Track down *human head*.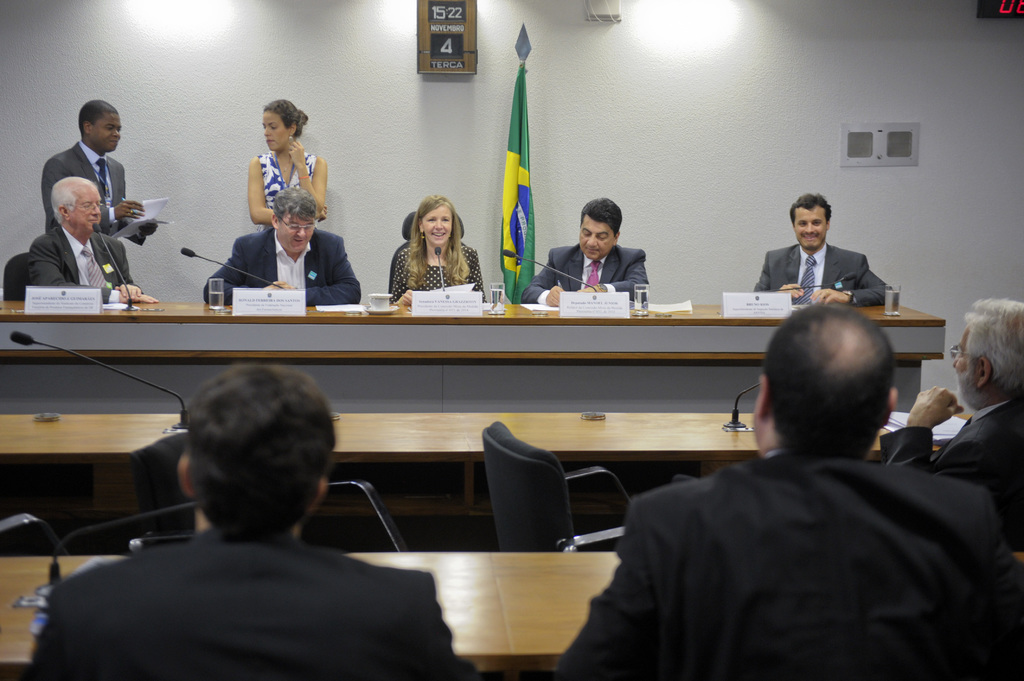
Tracked to [789, 192, 834, 257].
